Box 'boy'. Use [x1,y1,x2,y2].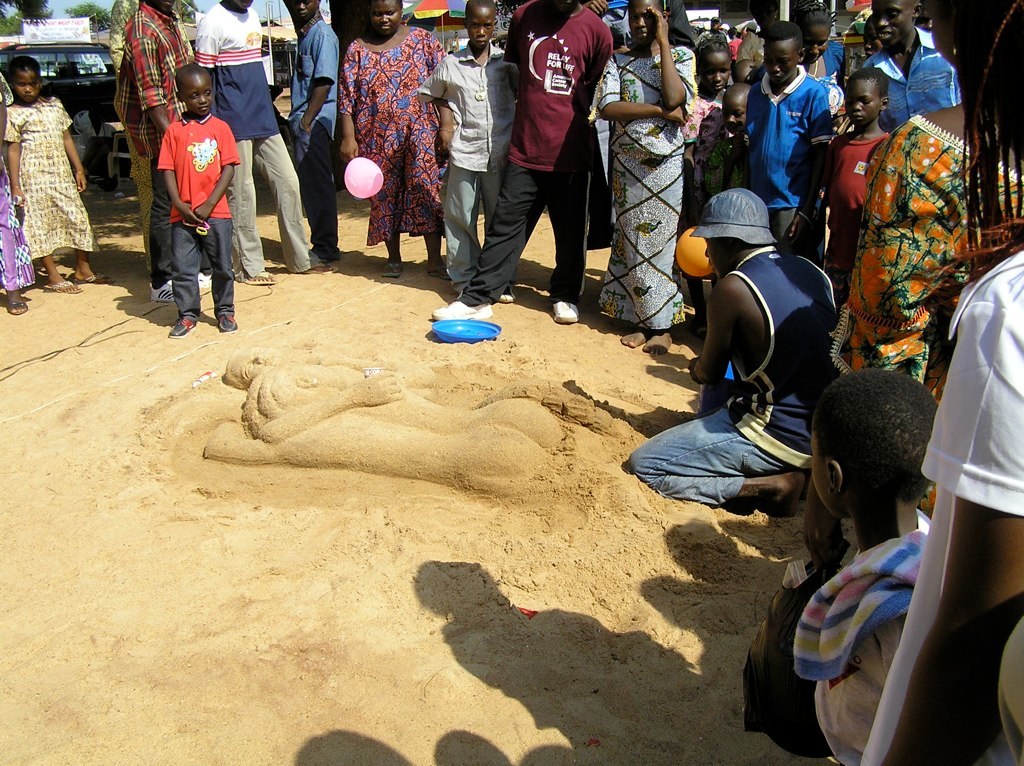
[749,23,834,251].
